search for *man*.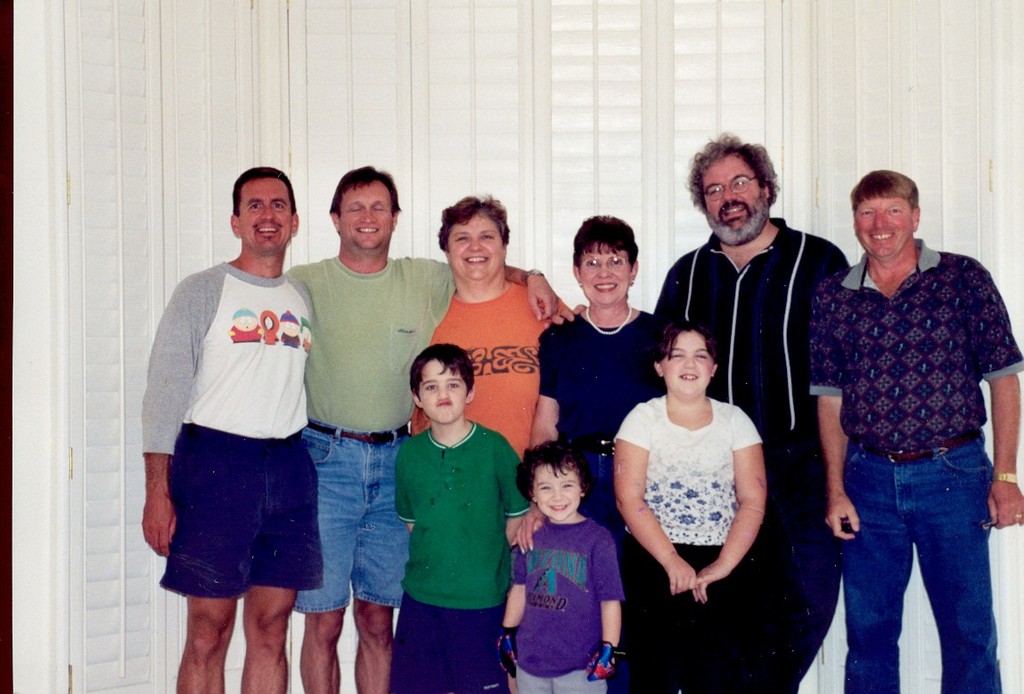
Found at [800,176,1023,686].
